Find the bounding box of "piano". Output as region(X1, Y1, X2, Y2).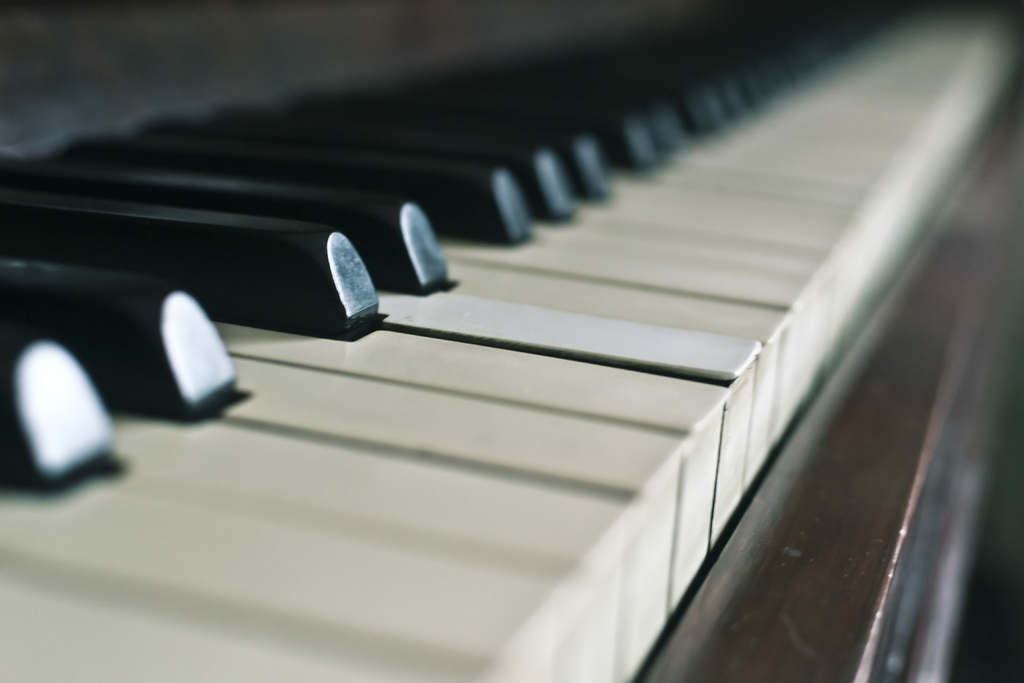
region(0, 11, 1016, 682).
